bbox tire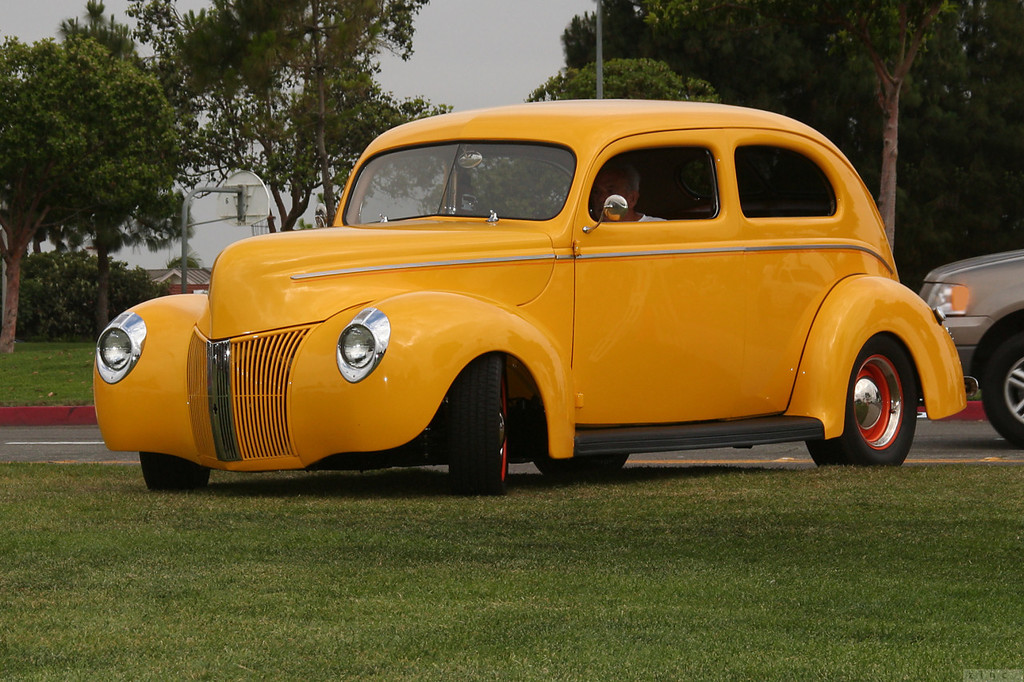
978:316:1023:456
